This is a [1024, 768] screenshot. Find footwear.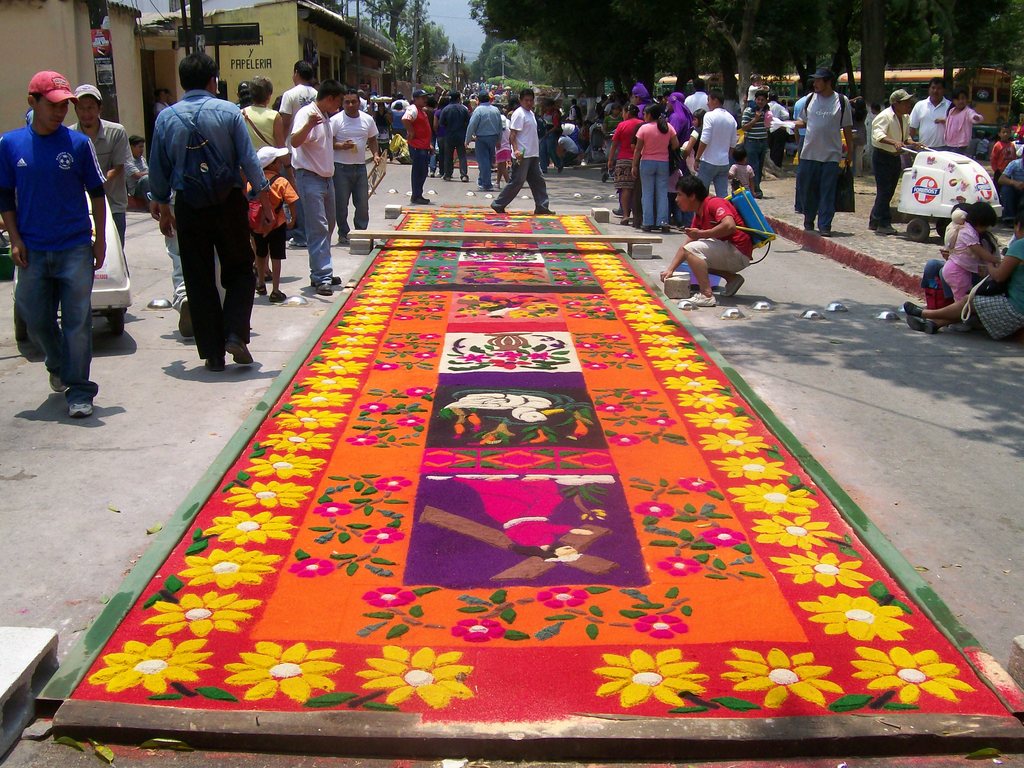
Bounding box: detection(874, 221, 897, 236).
